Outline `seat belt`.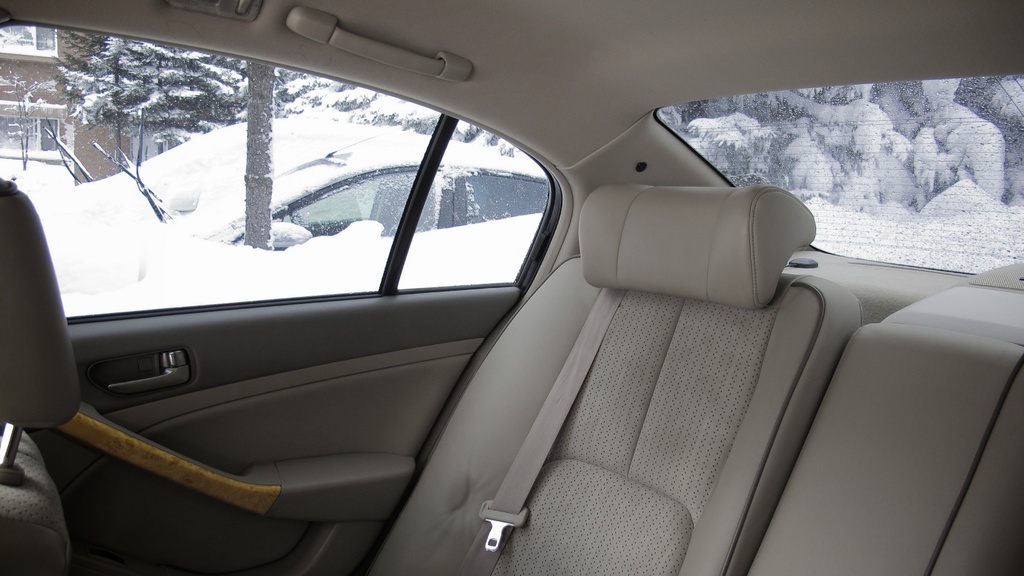
Outline: [left=464, top=290, right=627, bottom=575].
